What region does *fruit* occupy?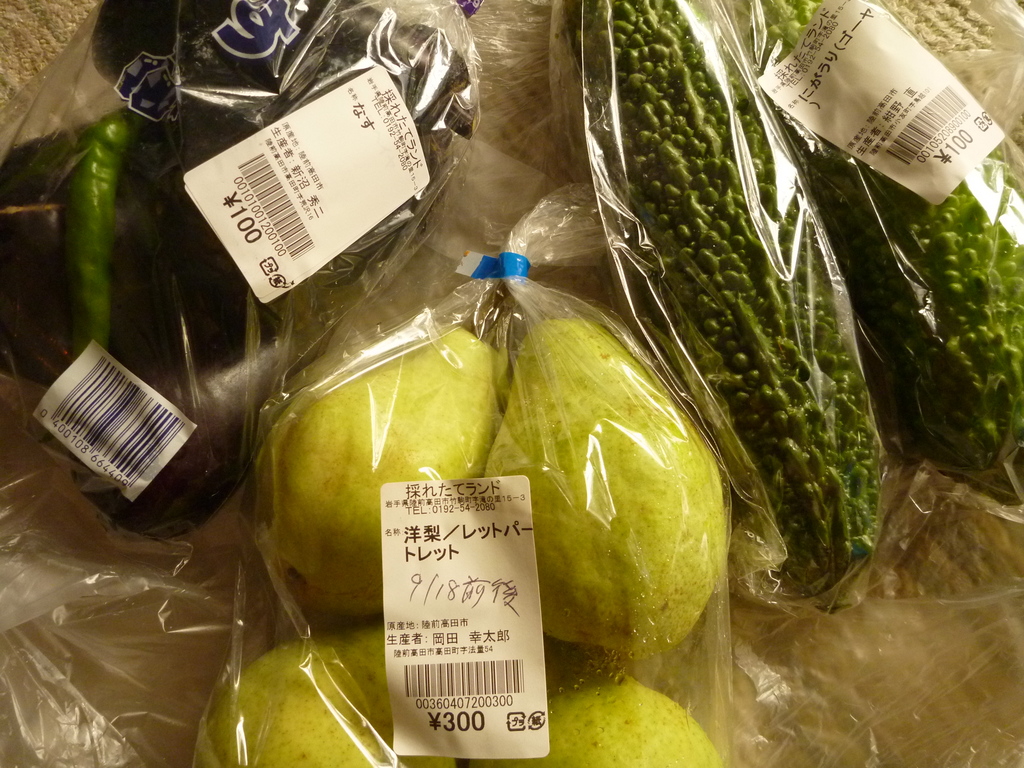
[x1=250, y1=323, x2=509, y2=632].
